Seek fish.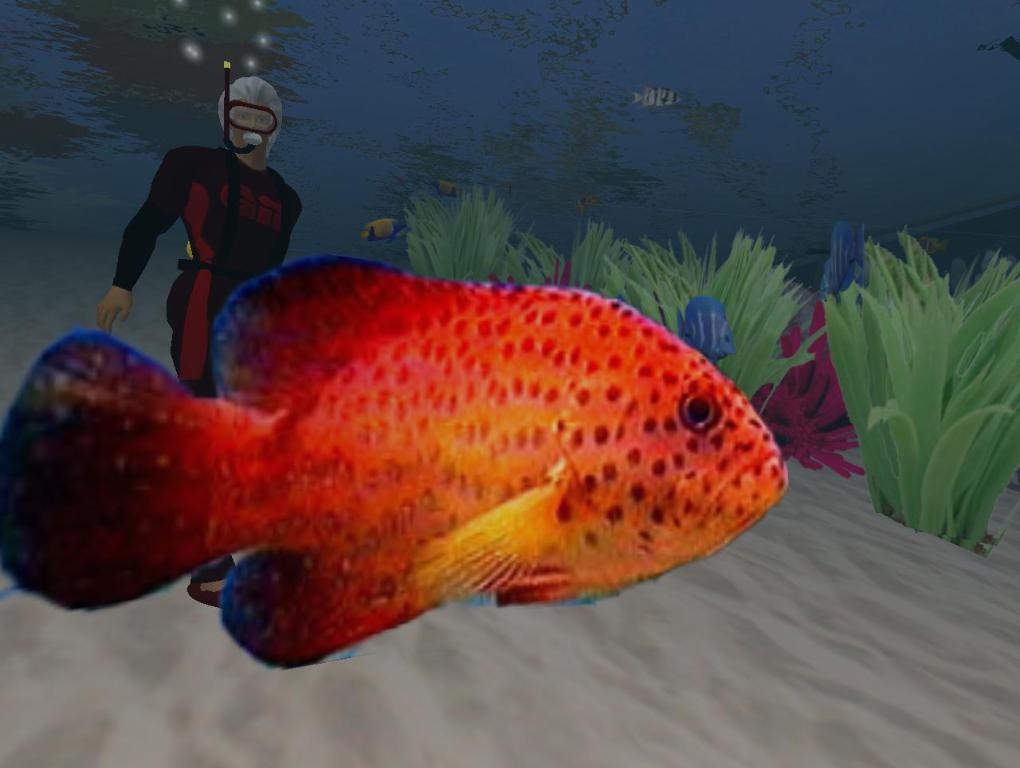
box=[0, 248, 791, 672].
